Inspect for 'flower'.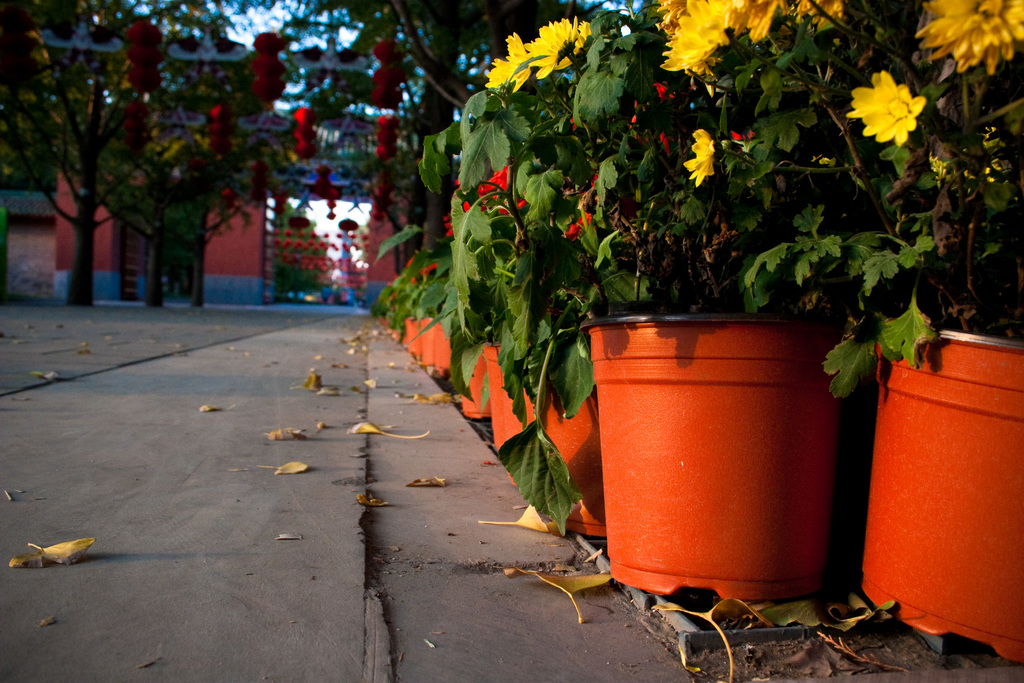
Inspection: <box>529,14,605,78</box>.
